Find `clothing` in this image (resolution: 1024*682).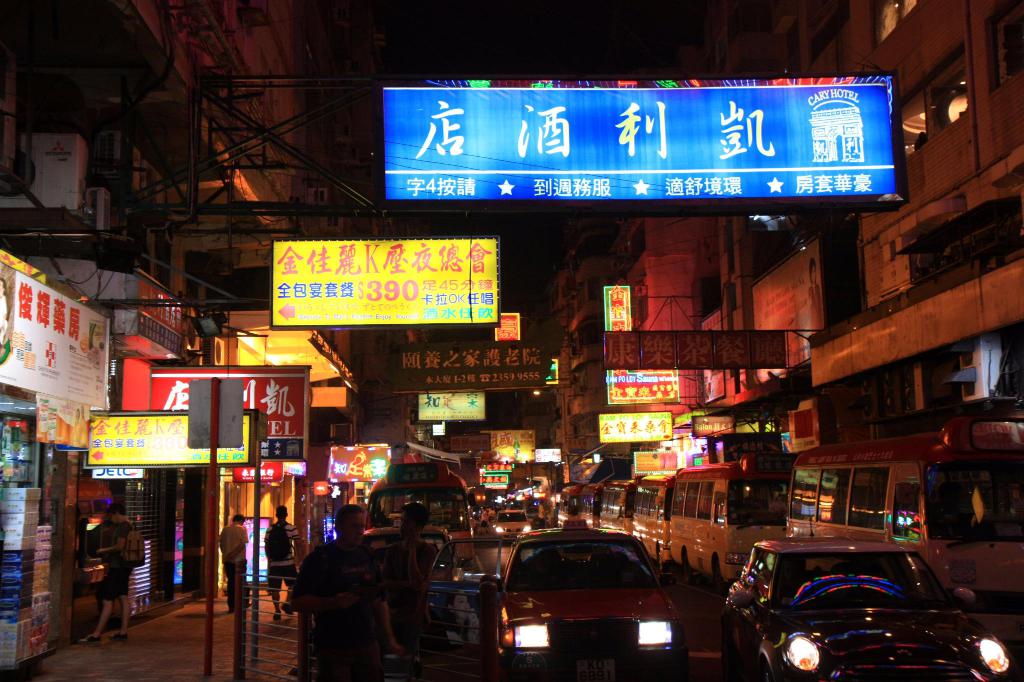
rect(95, 515, 143, 600).
